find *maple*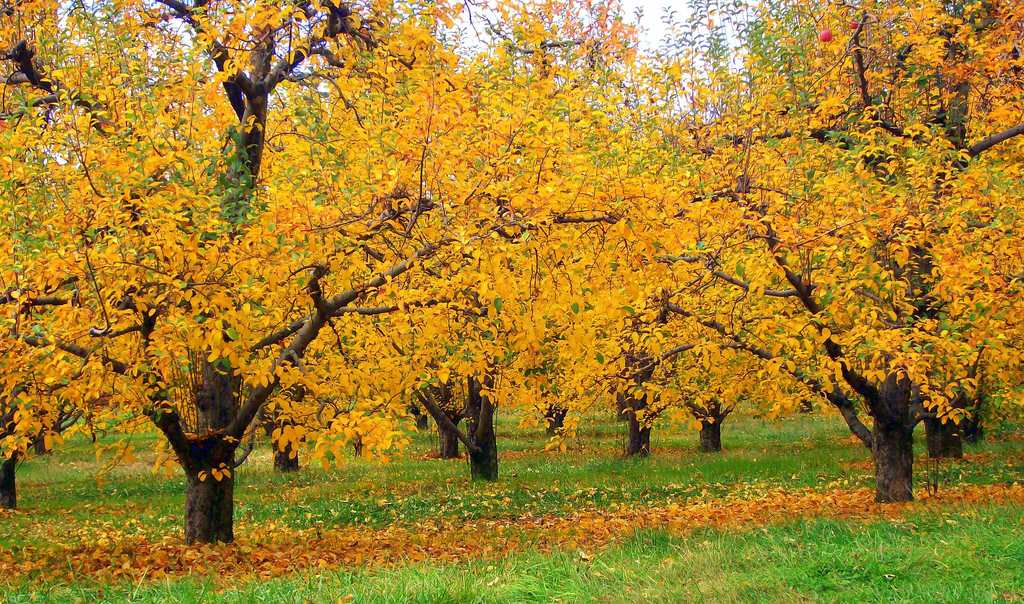
[629, 0, 776, 461]
